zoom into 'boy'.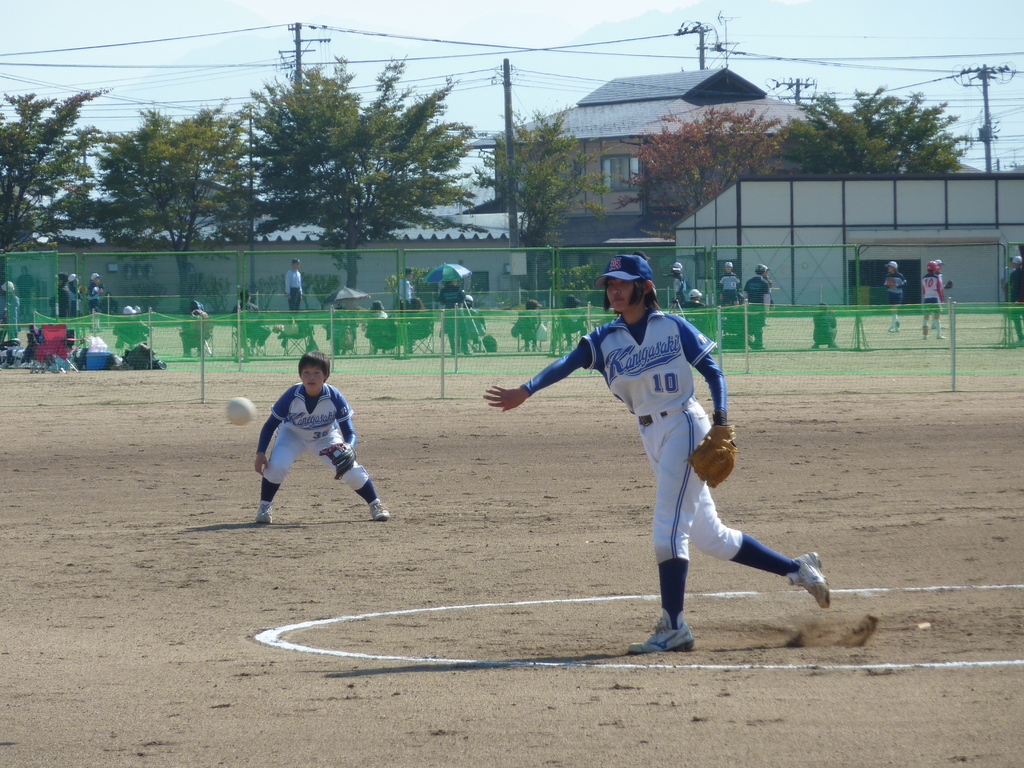
Zoom target: [181, 301, 212, 356].
